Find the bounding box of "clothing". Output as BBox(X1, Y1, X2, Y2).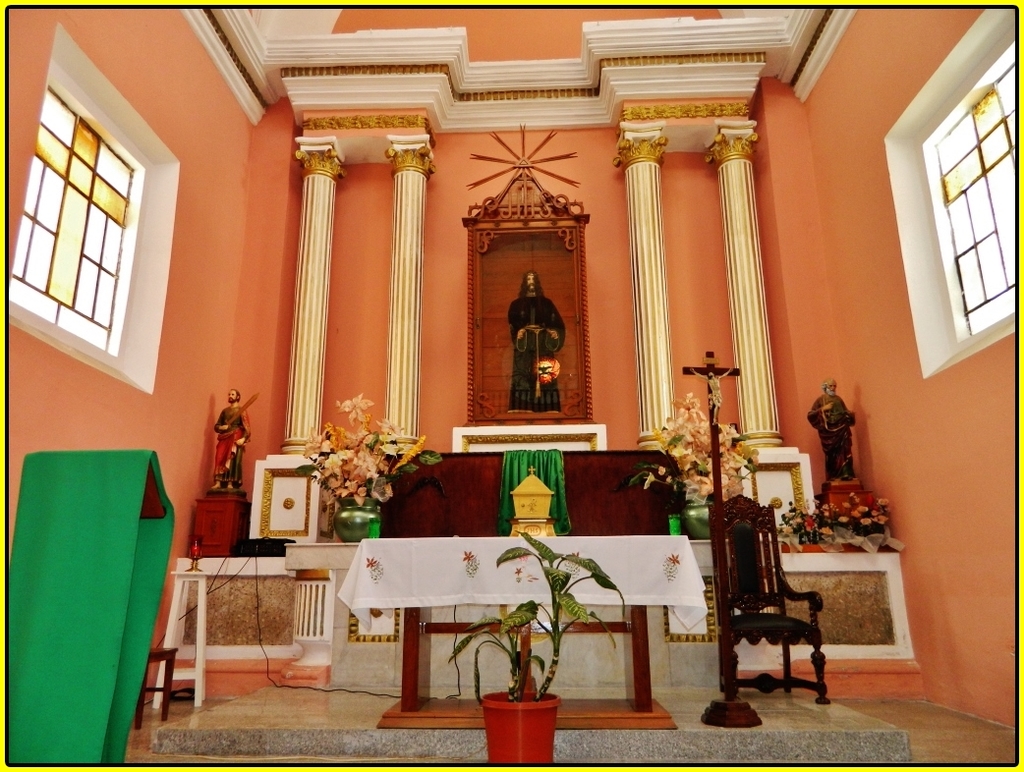
BBox(209, 402, 256, 473).
